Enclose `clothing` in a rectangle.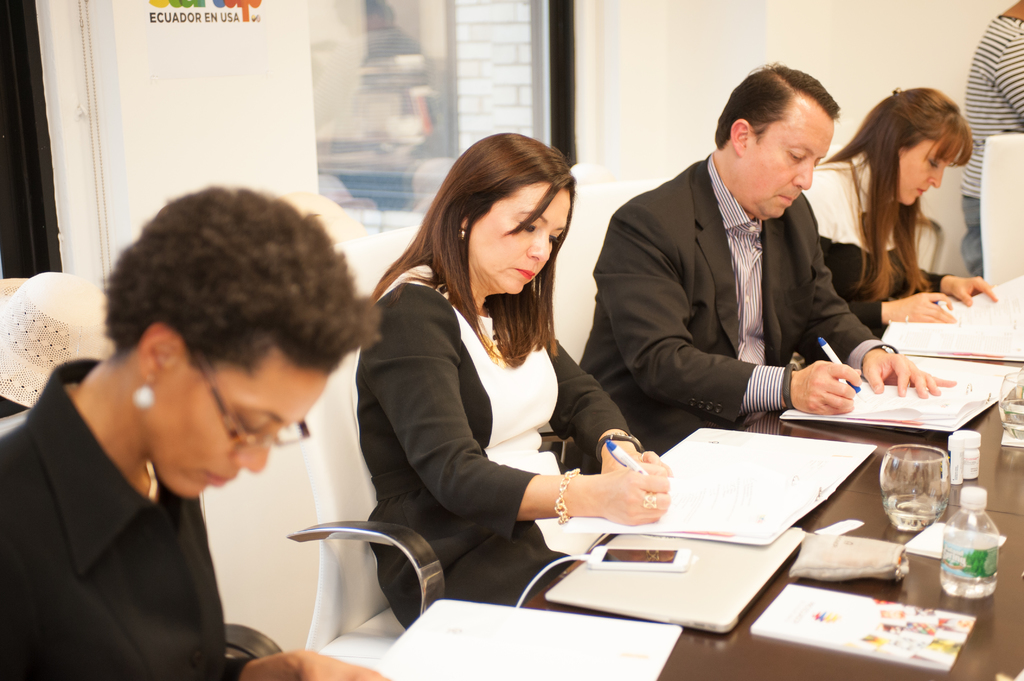
left=575, top=150, right=898, bottom=477.
